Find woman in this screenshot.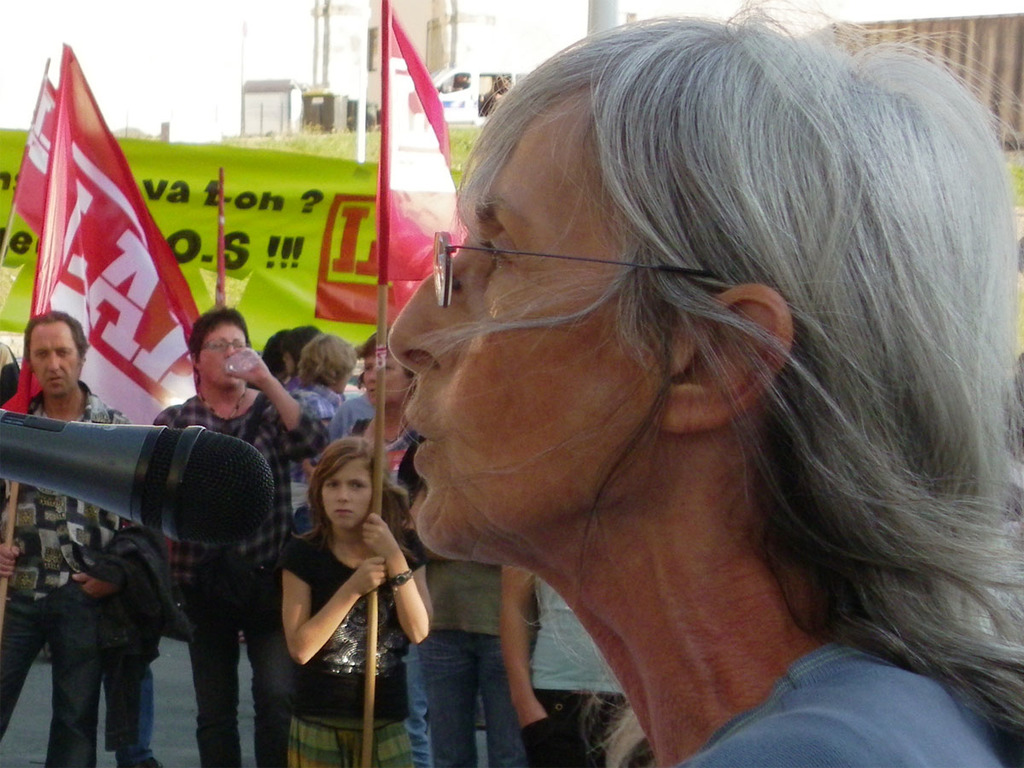
The bounding box for woman is {"left": 157, "top": 309, "right": 323, "bottom": 767}.
